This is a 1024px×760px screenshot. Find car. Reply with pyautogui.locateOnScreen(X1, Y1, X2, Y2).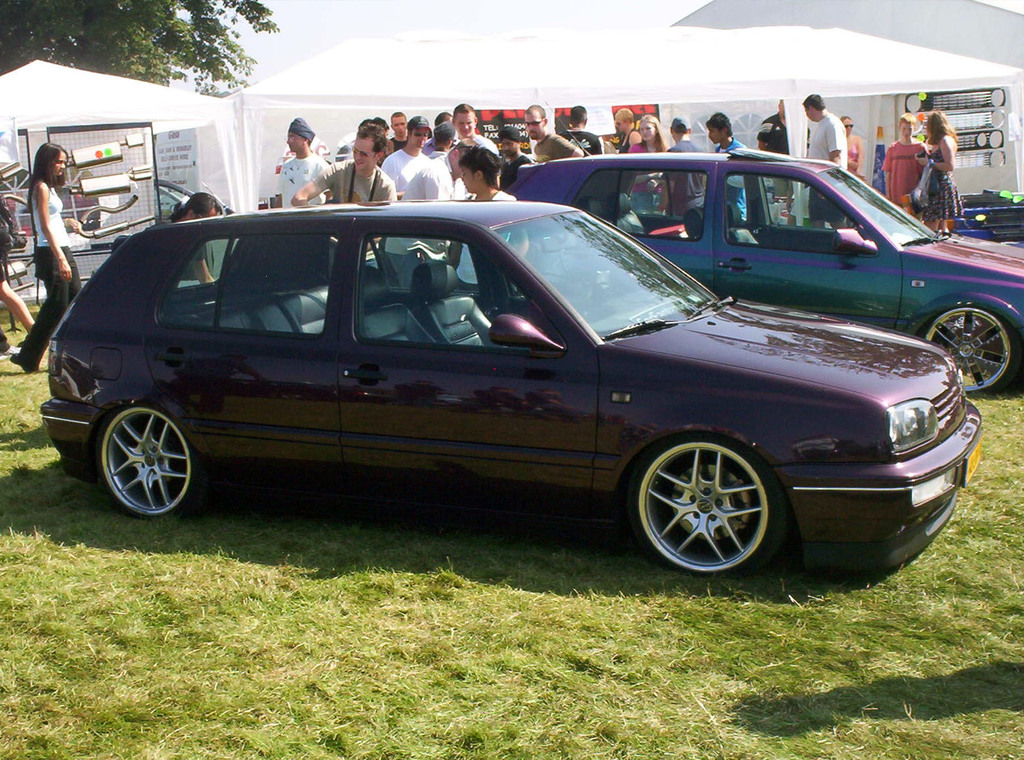
pyautogui.locateOnScreen(6, 194, 33, 234).
